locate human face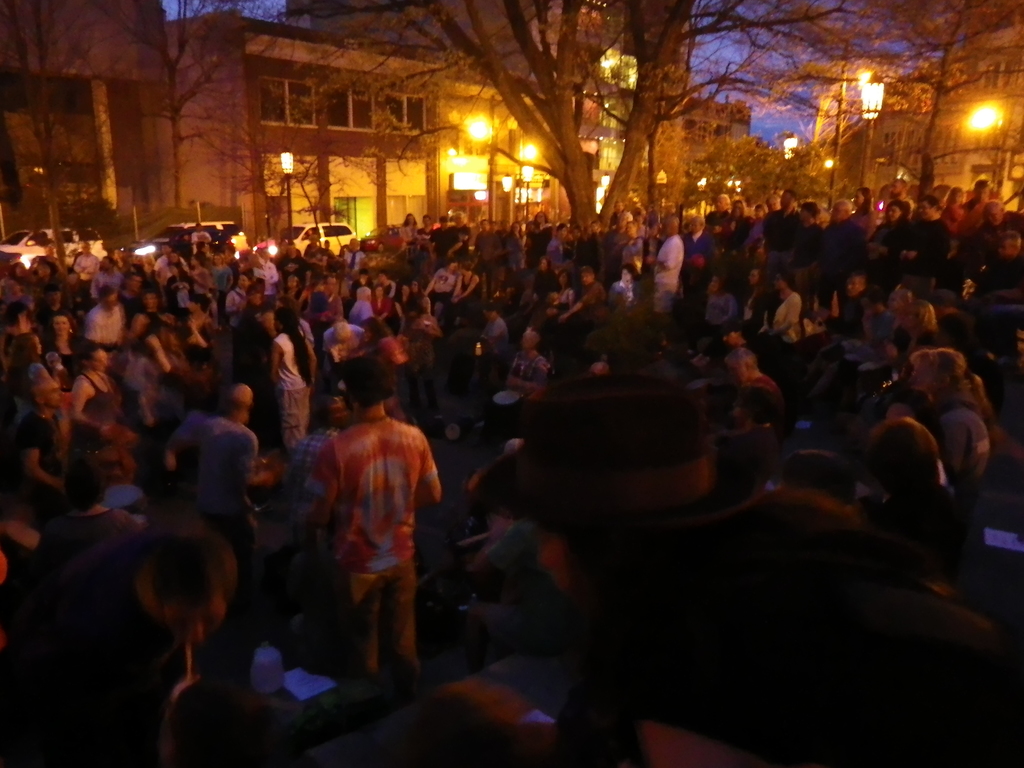
[523, 335, 533, 353]
